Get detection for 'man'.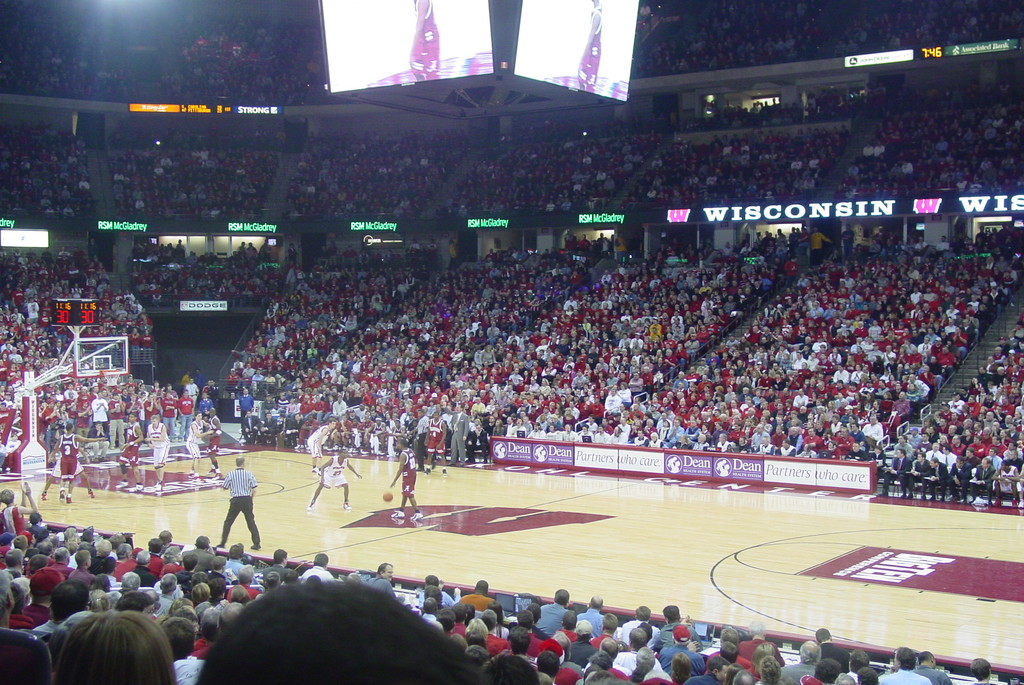
Detection: x1=287, y1=410, x2=306, y2=444.
